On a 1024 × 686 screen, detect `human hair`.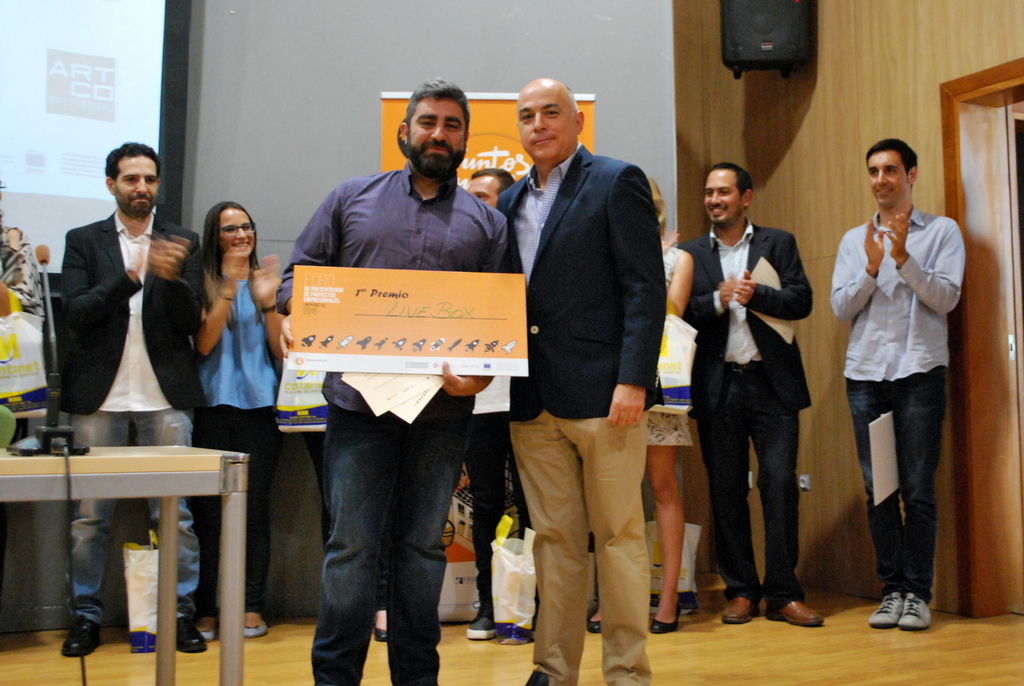
<bbox>648, 175, 669, 237</bbox>.
